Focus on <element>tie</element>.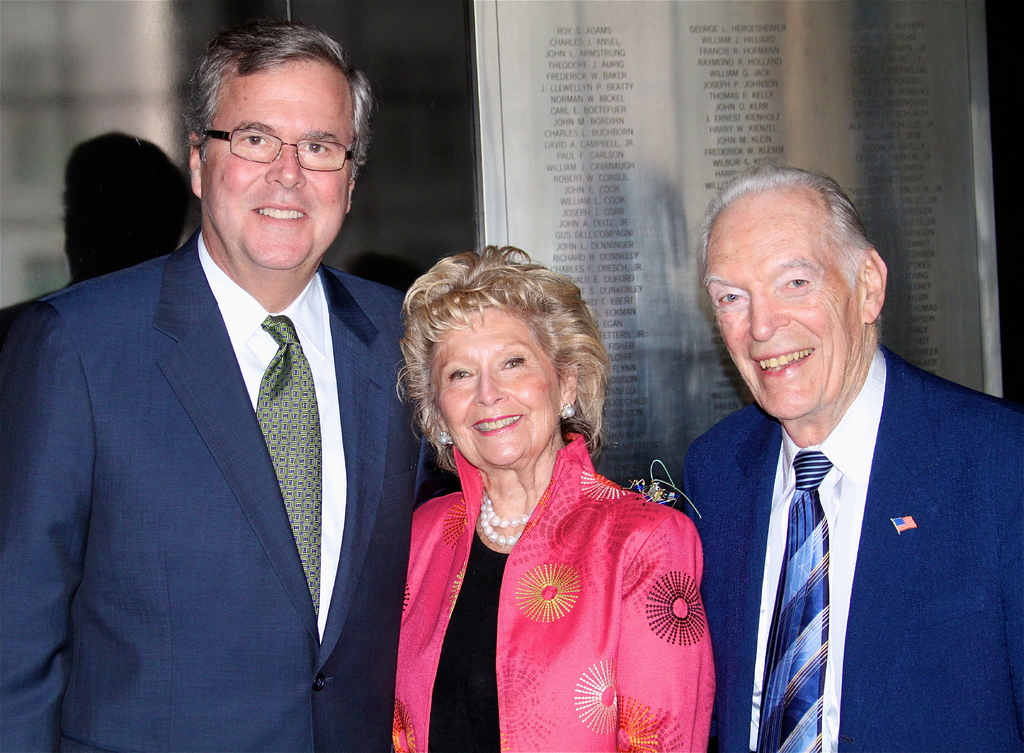
Focused at box(254, 312, 324, 628).
